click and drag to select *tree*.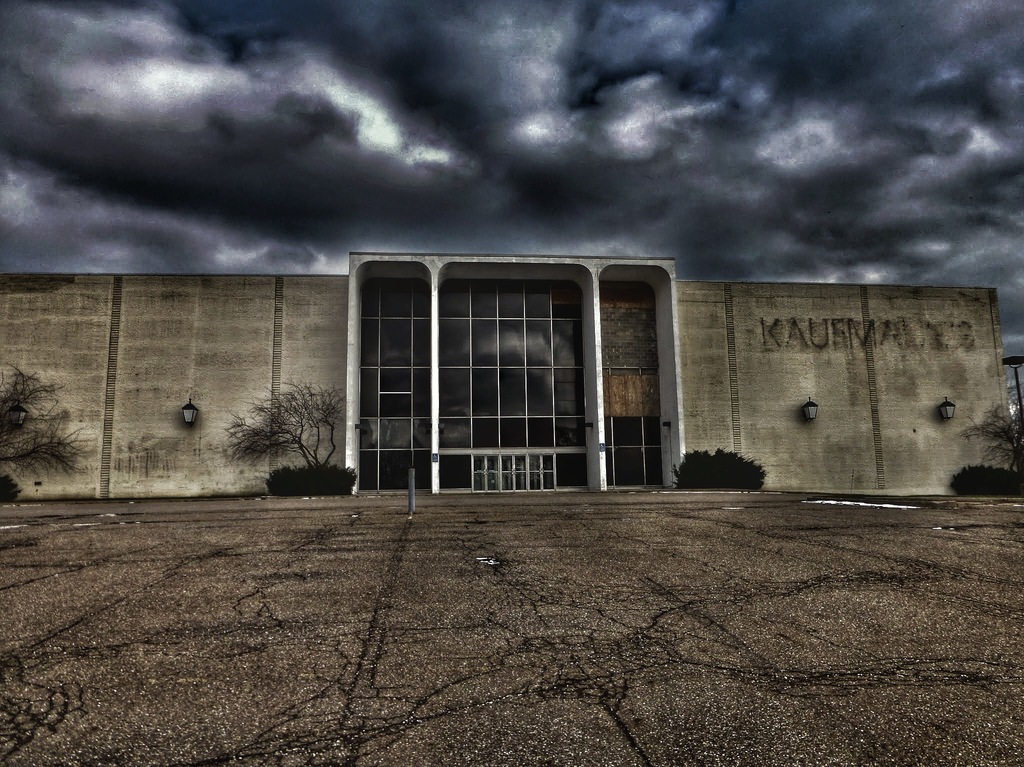
Selection: region(3, 364, 72, 500).
